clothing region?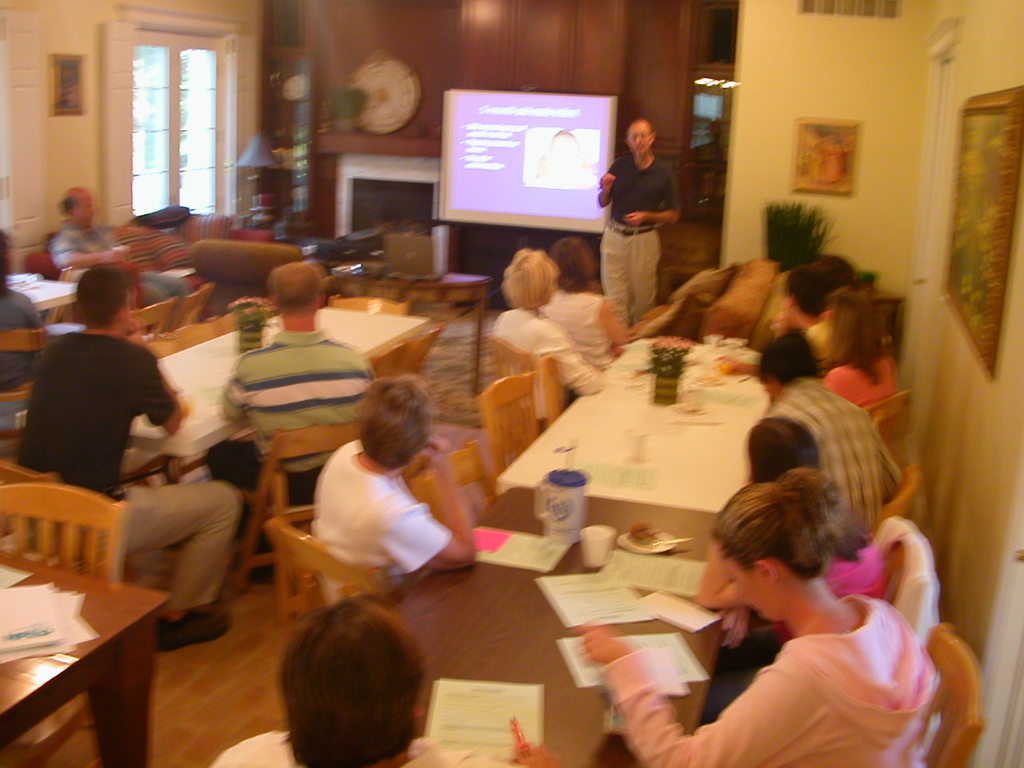
{"left": 26, "top": 484, "right": 239, "bottom": 602}
